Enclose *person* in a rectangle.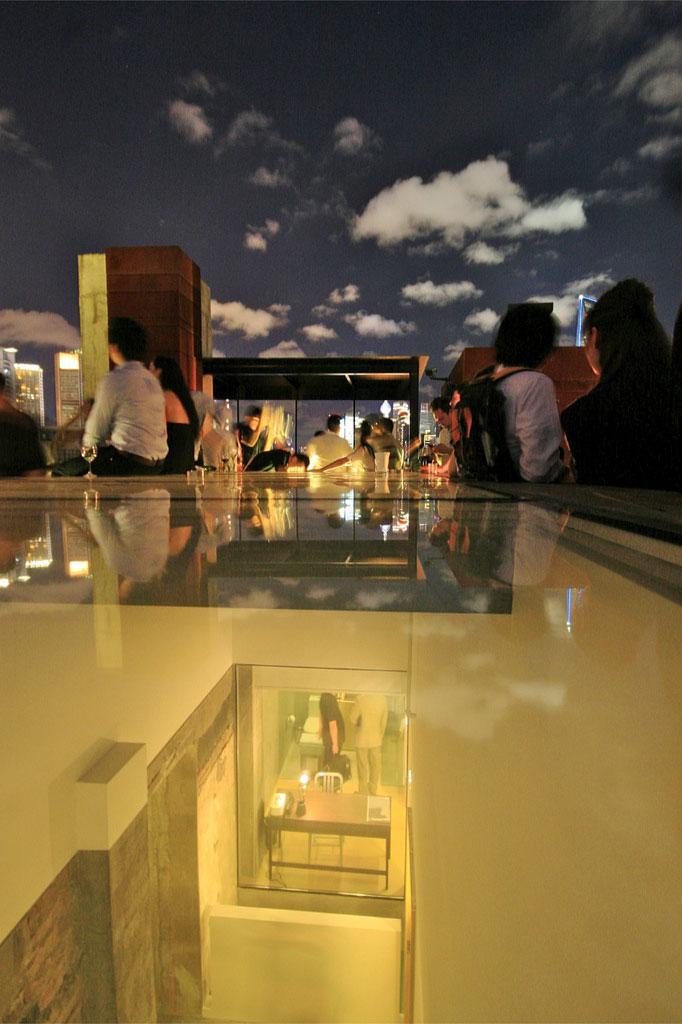
x1=301 y1=412 x2=354 y2=471.
